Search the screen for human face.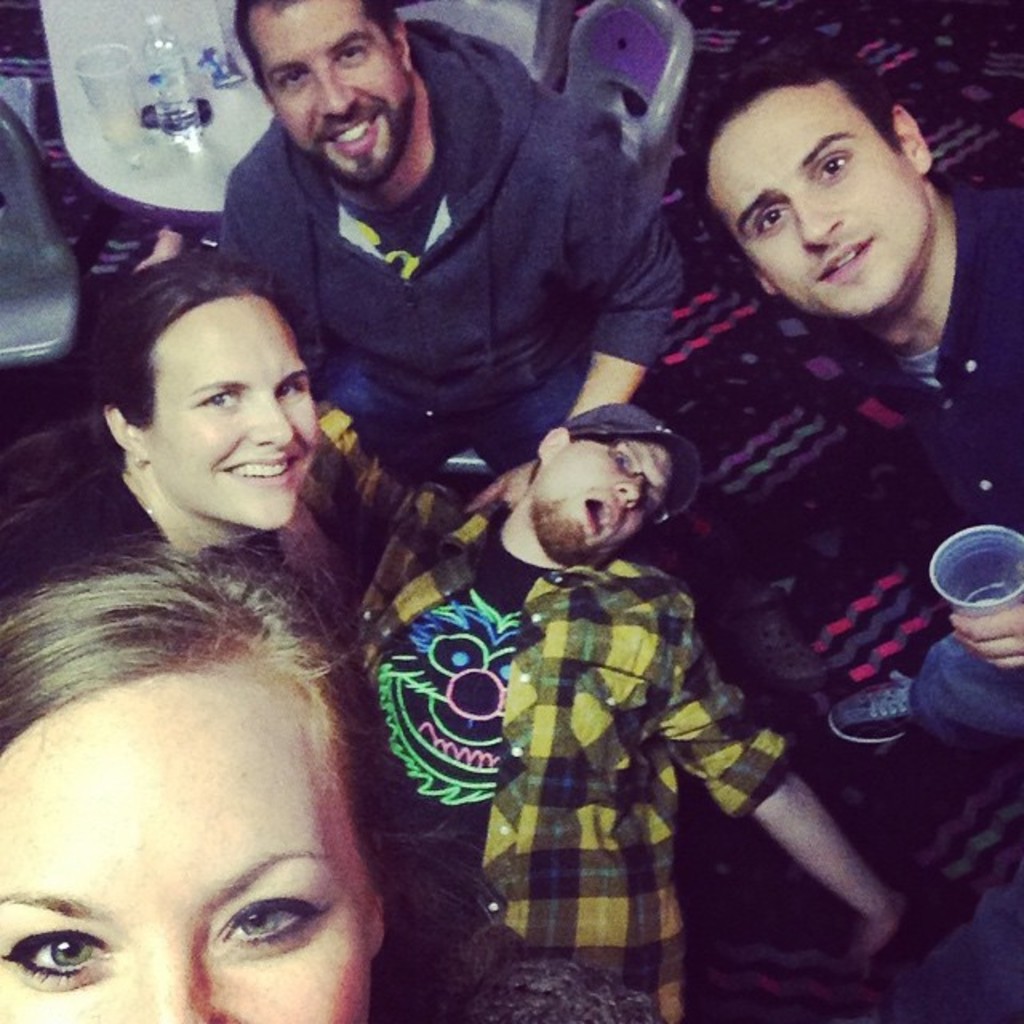
Found at [x1=542, y1=442, x2=666, y2=555].
